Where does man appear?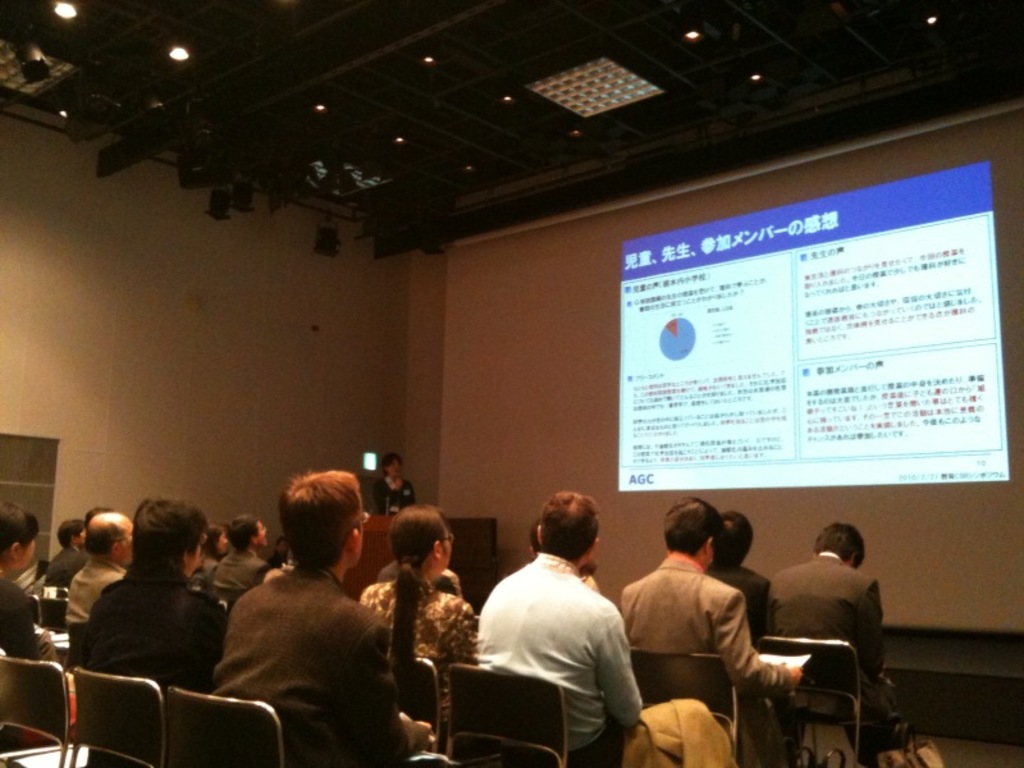
Appears at rect(207, 465, 434, 767).
